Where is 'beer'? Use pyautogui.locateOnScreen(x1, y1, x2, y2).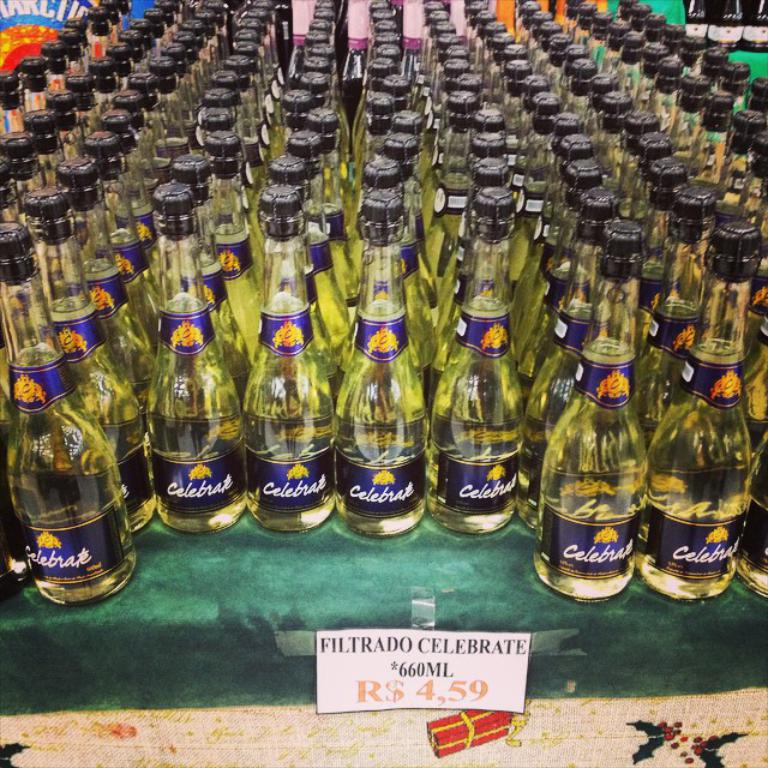
pyautogui.locateOnScreen(152, 0, 167, 56).
